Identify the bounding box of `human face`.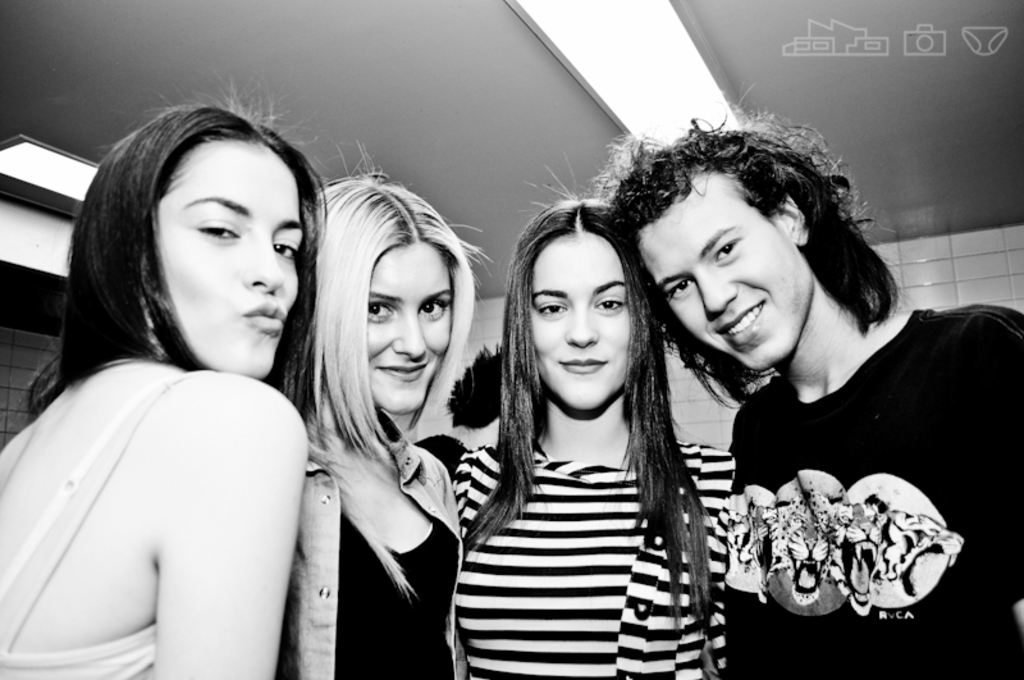
(x1=531, y1=246, x2=625, y2=407).
